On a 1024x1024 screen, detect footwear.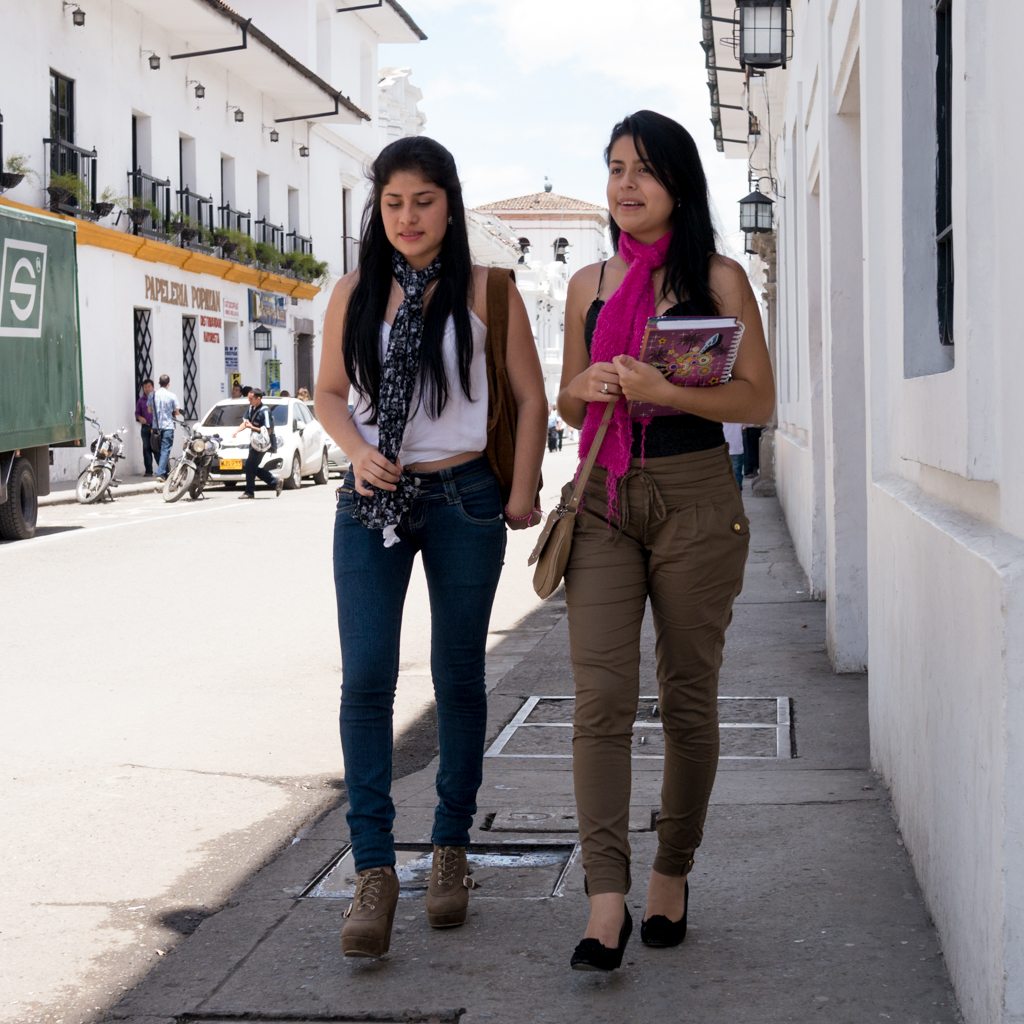
339,865,403,964.
